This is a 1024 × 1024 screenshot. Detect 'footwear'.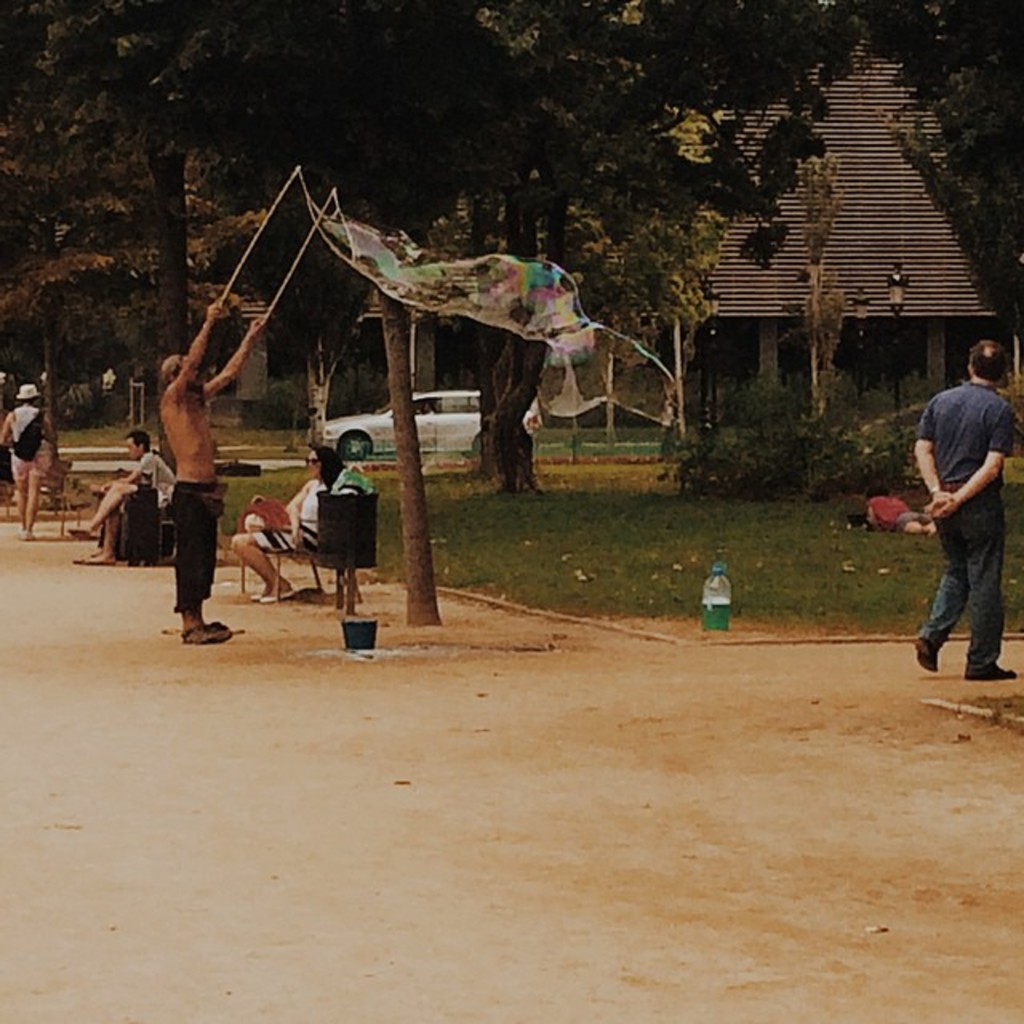
box(914, 637, 938, 672).
